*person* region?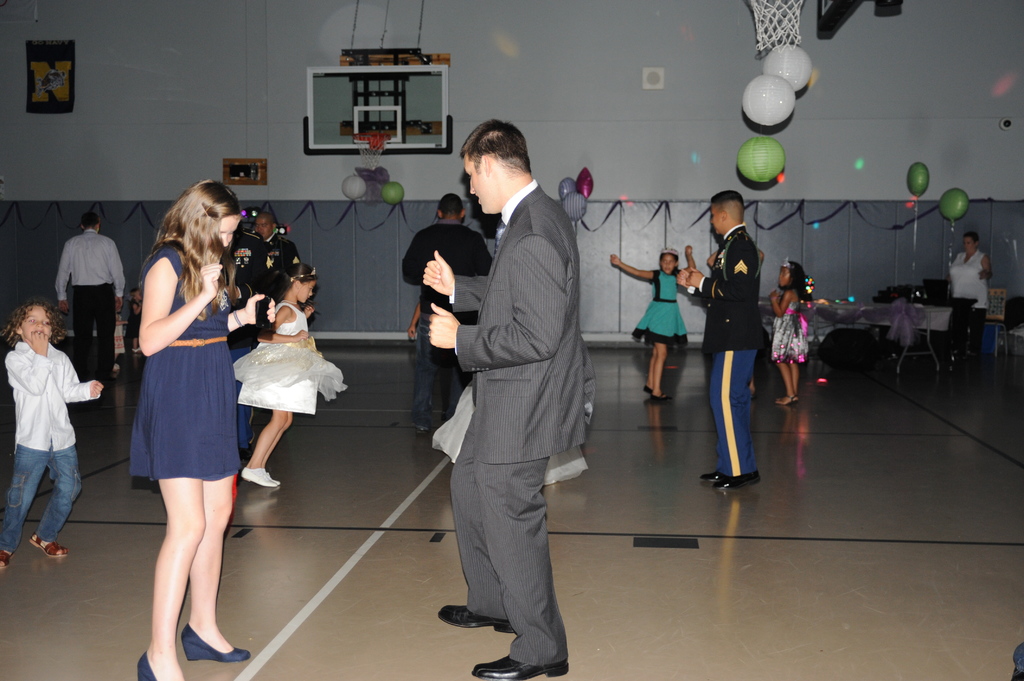
127 177 252 680
